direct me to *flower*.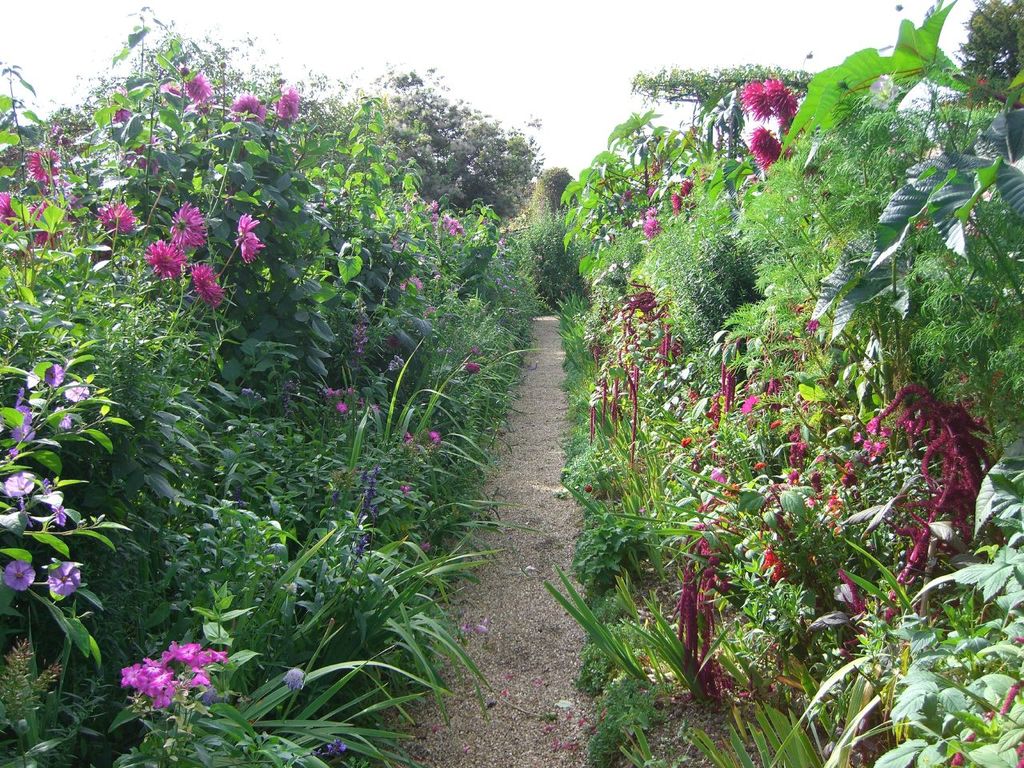
Direction: bbox=[43, 363, 65, 386].
